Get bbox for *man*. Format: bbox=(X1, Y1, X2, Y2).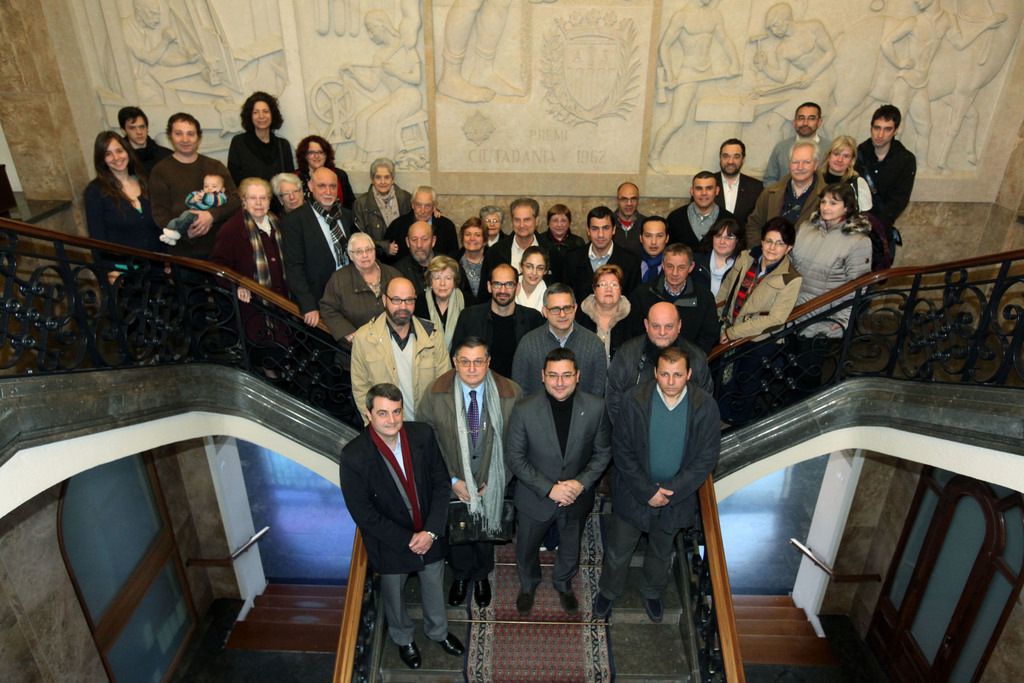
bbox=(628, 218, 690, 293).
